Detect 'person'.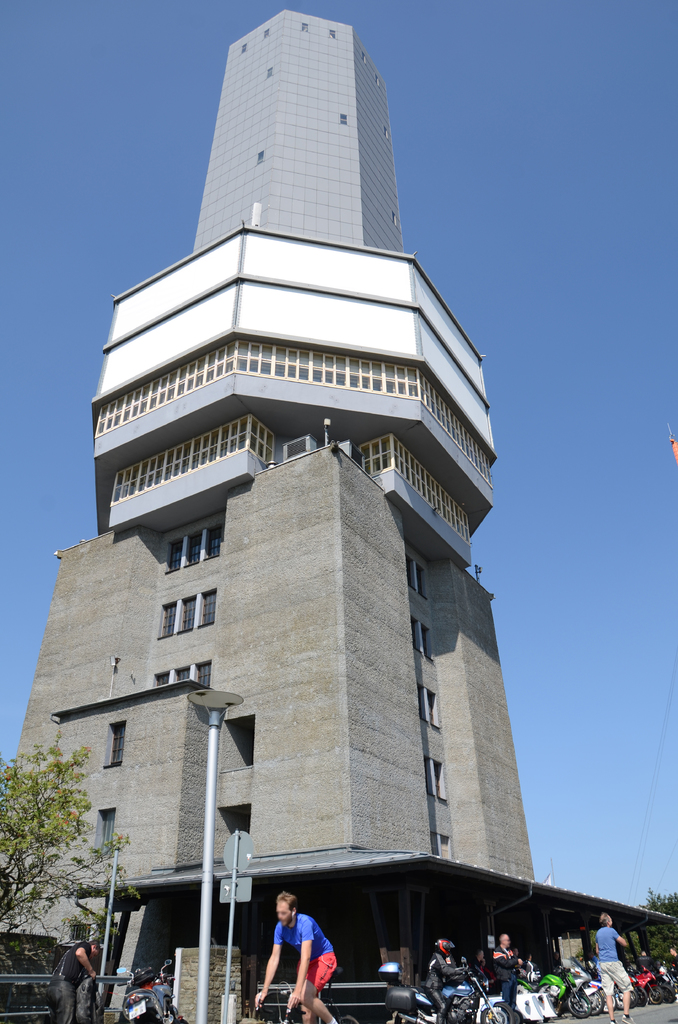
Detected at 419:935:467:1022.
